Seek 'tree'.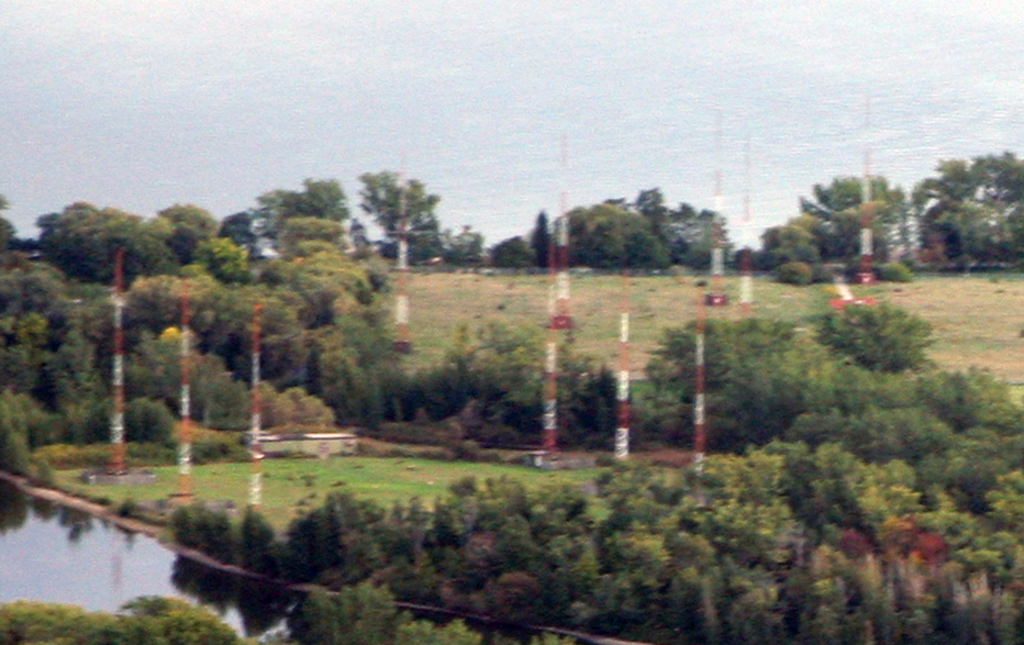
bbox(765, 223, 824, 290).
